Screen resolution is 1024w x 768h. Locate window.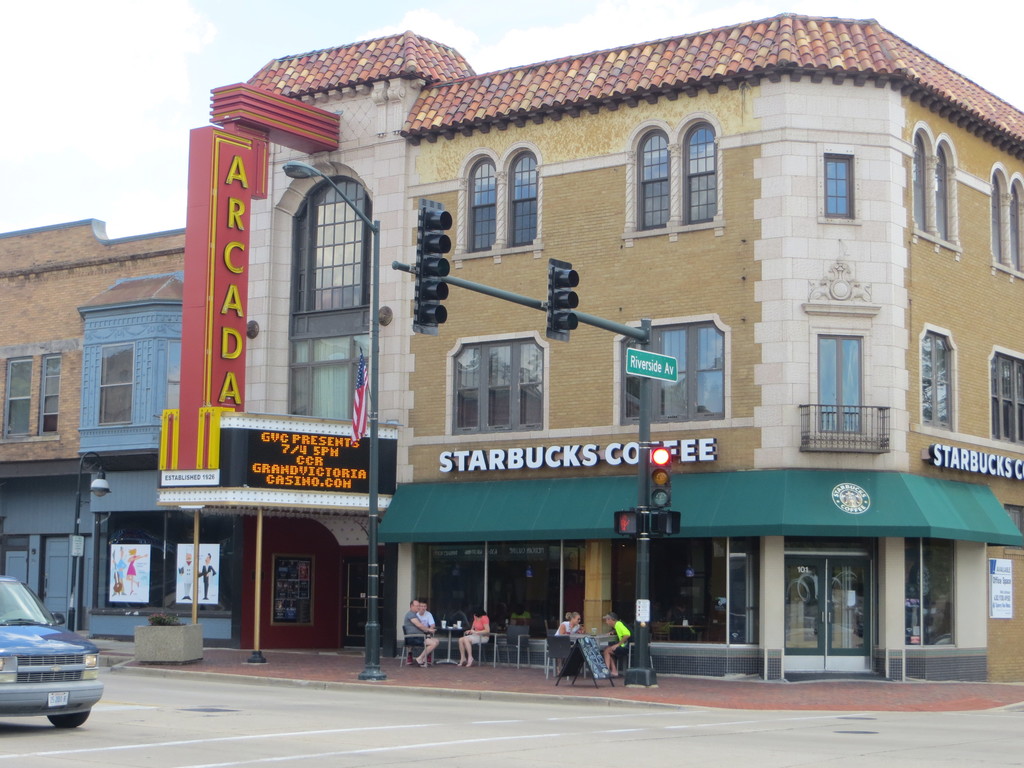
bbox(920, 331, 956, 434).
